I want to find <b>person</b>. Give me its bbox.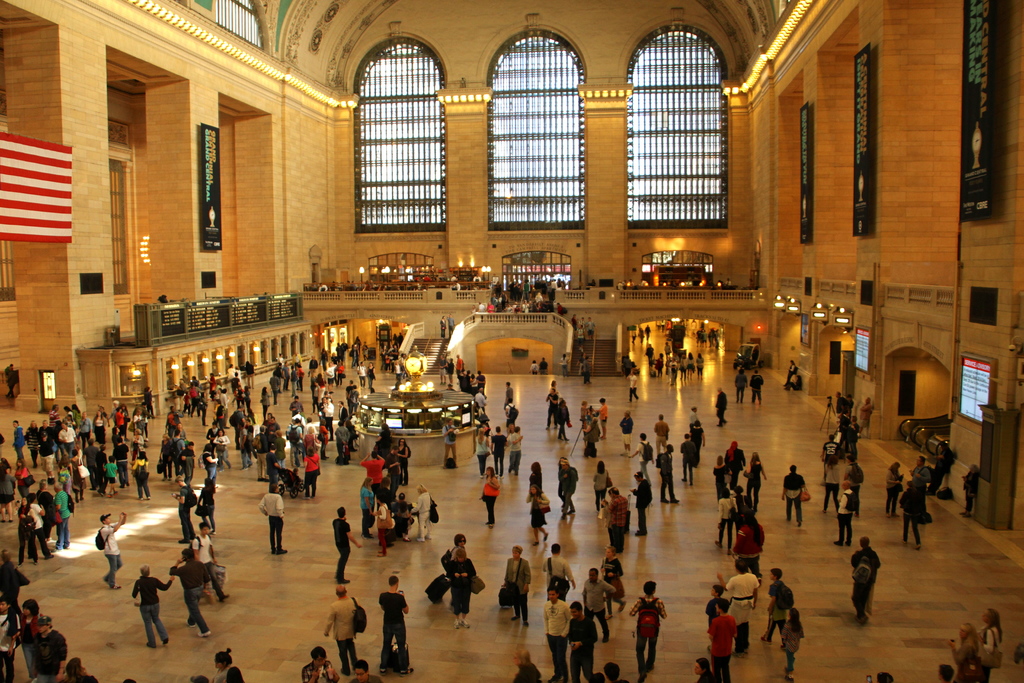
{"left": 447, "top": 547, "right": 478, "bottom": 630}.
